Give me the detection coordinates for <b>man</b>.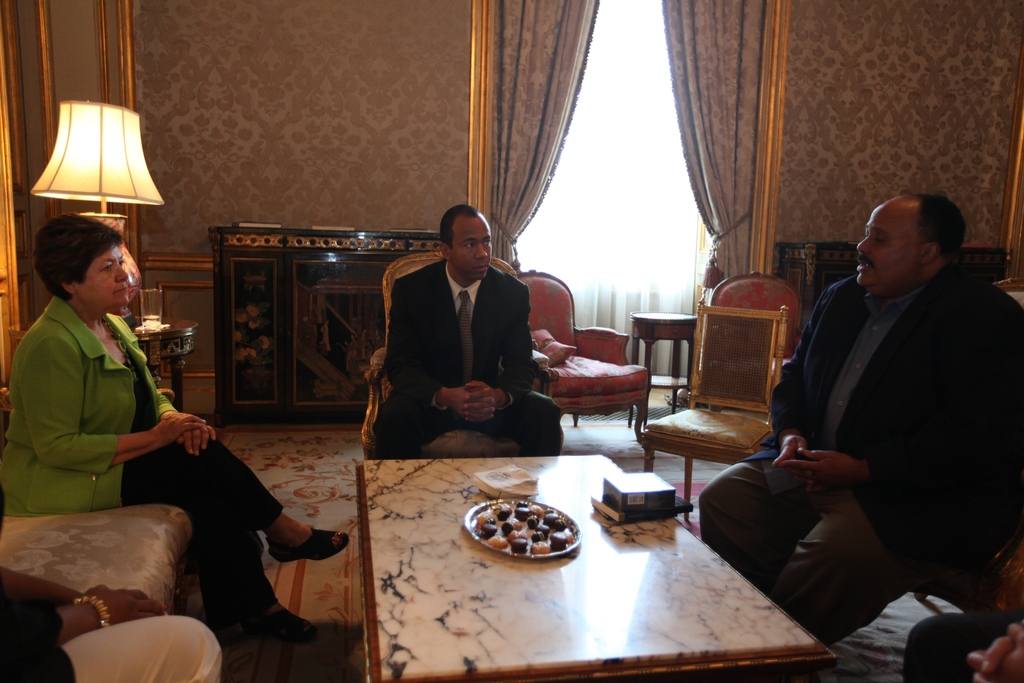
369, 201, 568, 469.
